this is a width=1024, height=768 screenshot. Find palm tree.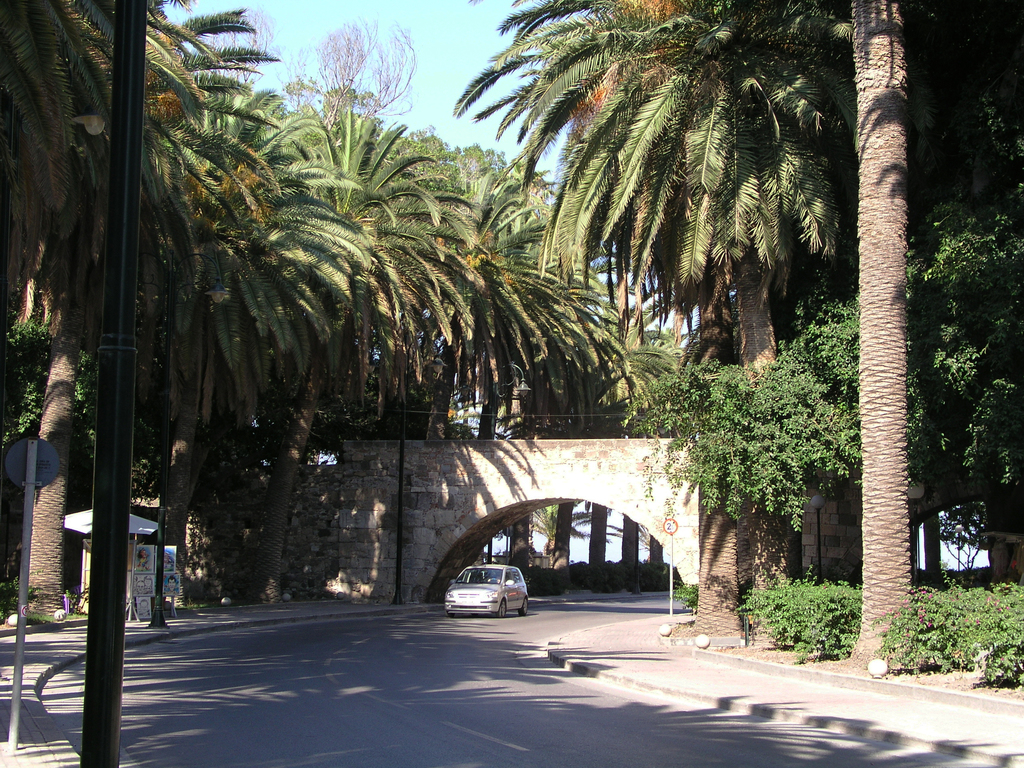
Bounding box: detection(8, 0, 252, 605).
